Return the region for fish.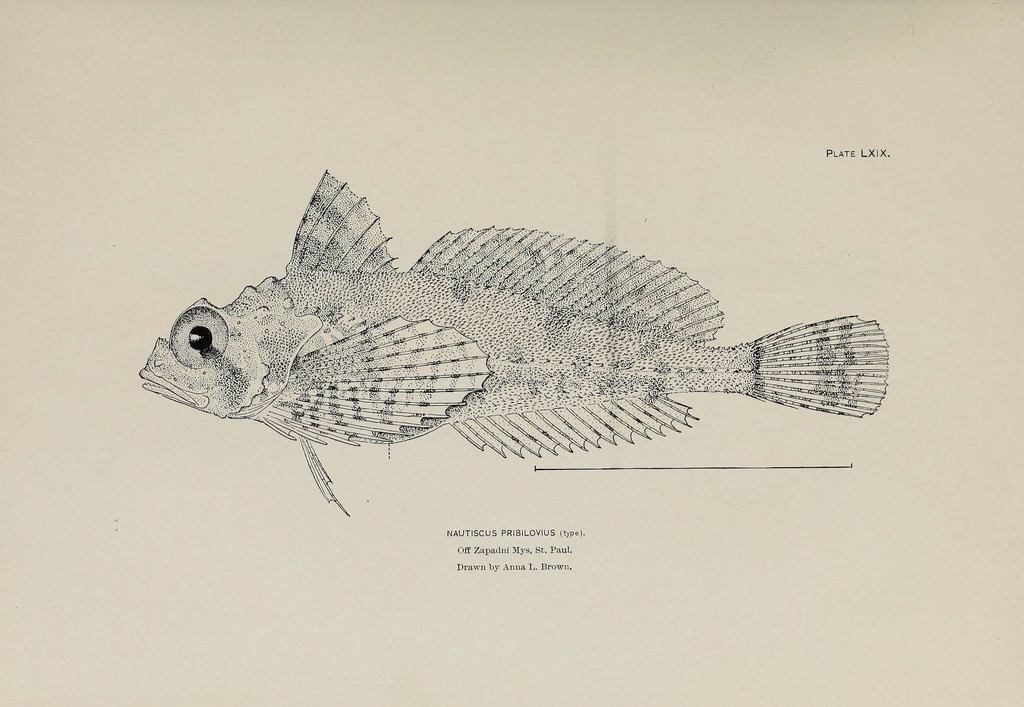
x1=142 y1=177 x2=931 y2=506.
